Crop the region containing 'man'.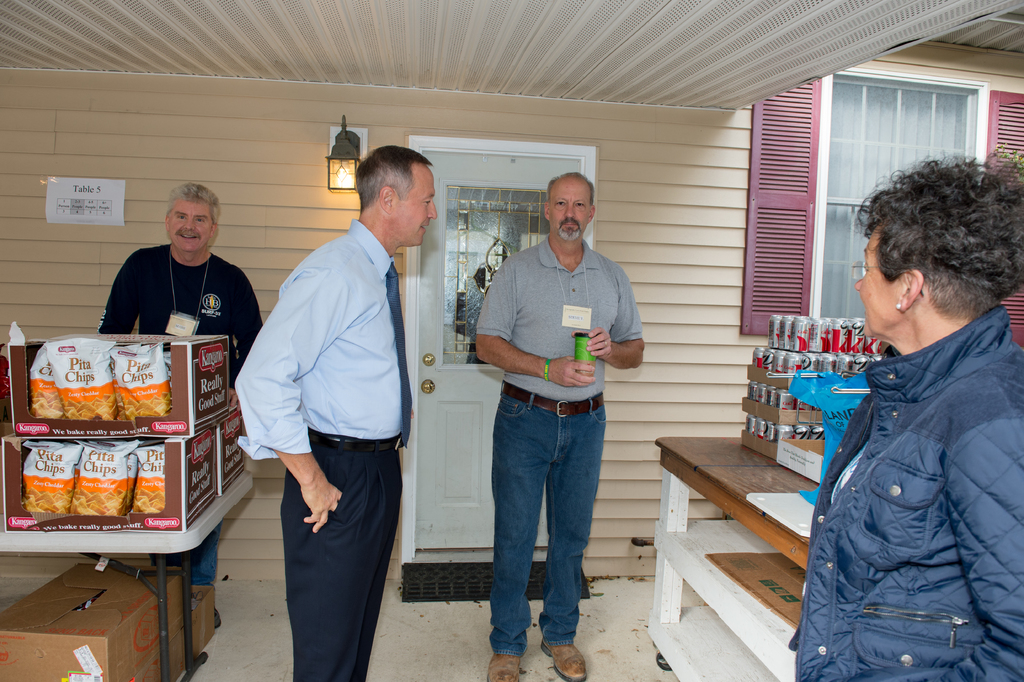
Crop region: l=97, t=181, r=263, b=628.
